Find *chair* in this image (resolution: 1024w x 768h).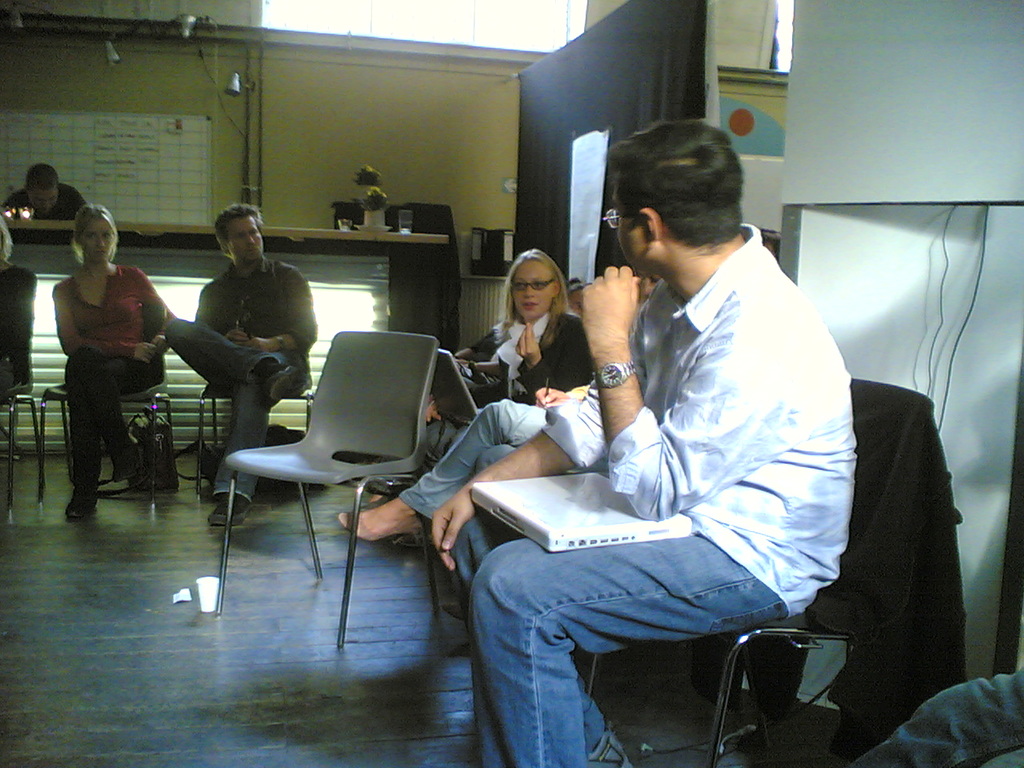
crop(198, 350, 322, 506).
